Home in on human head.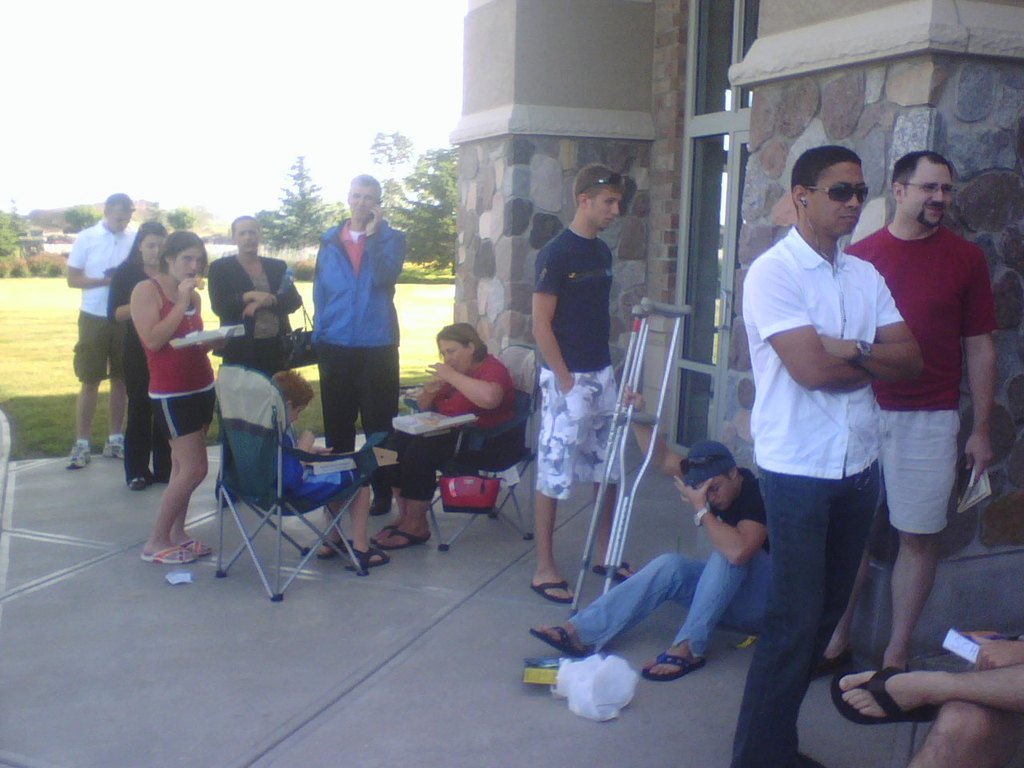
Homed in at detection(891, 146, 974, 231).
